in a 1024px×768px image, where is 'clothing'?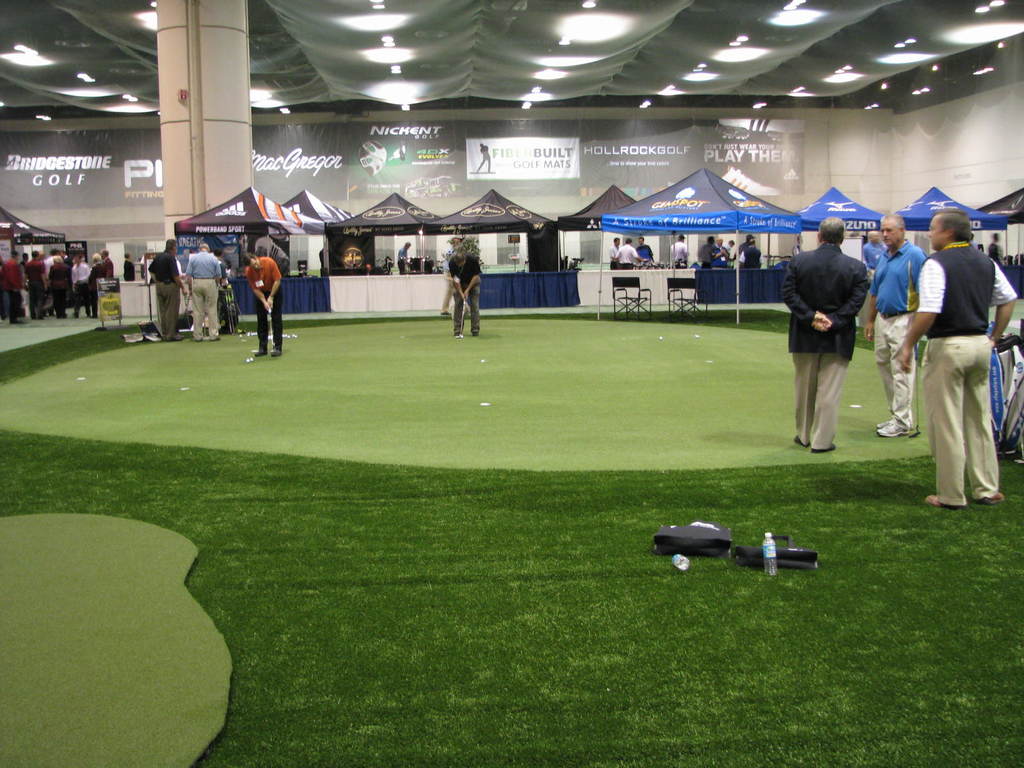
671, 243, 691, 268.
